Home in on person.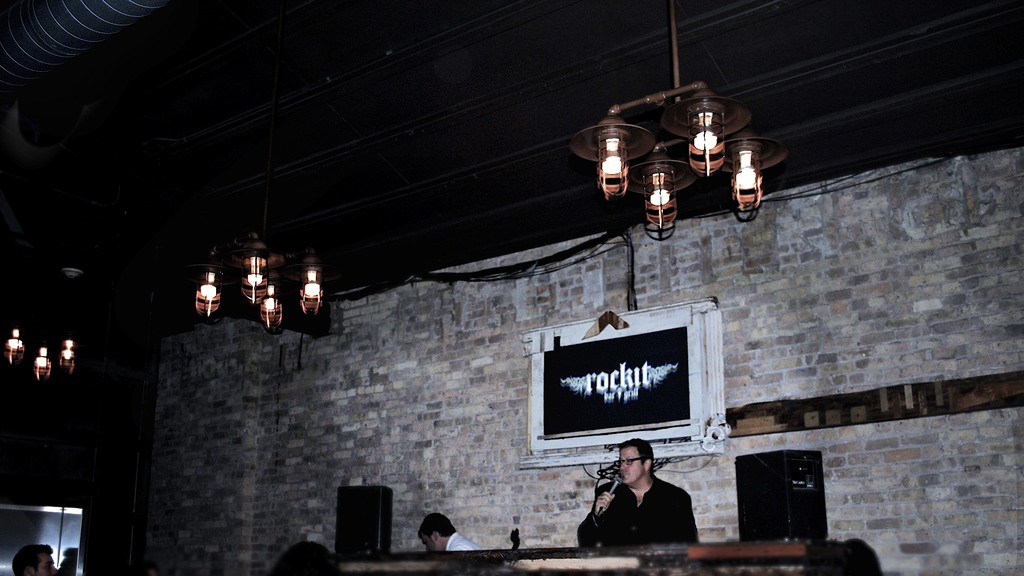
Homed in at 269:544:342:575.
